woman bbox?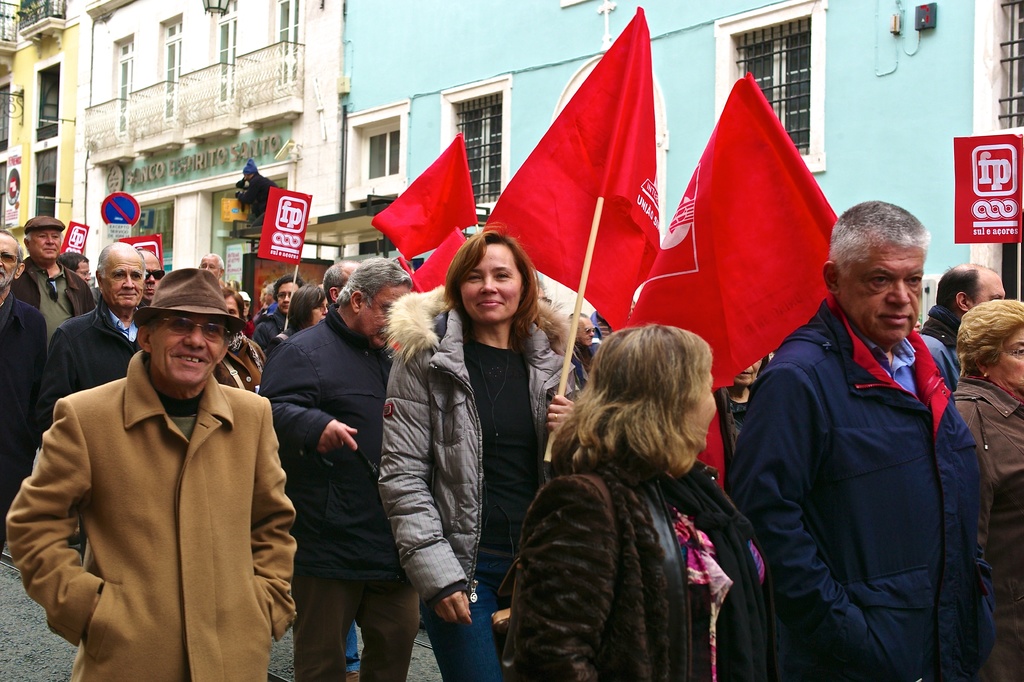
crop(376, 222, 575, 681)
